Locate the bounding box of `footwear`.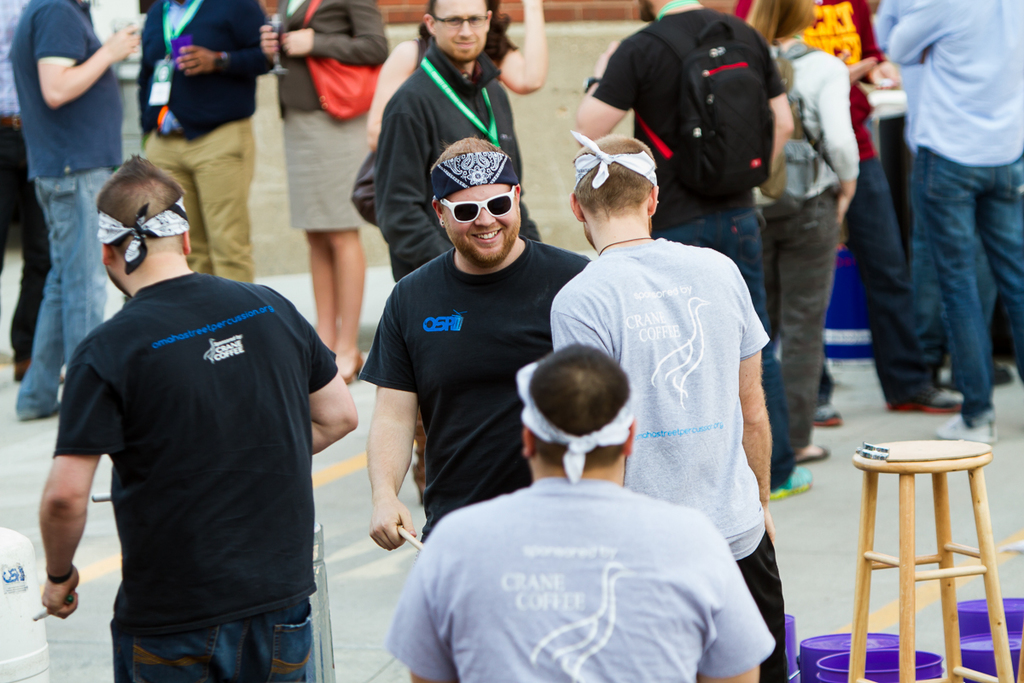
Bounding box: bbox(890, 383, 966, 412).
